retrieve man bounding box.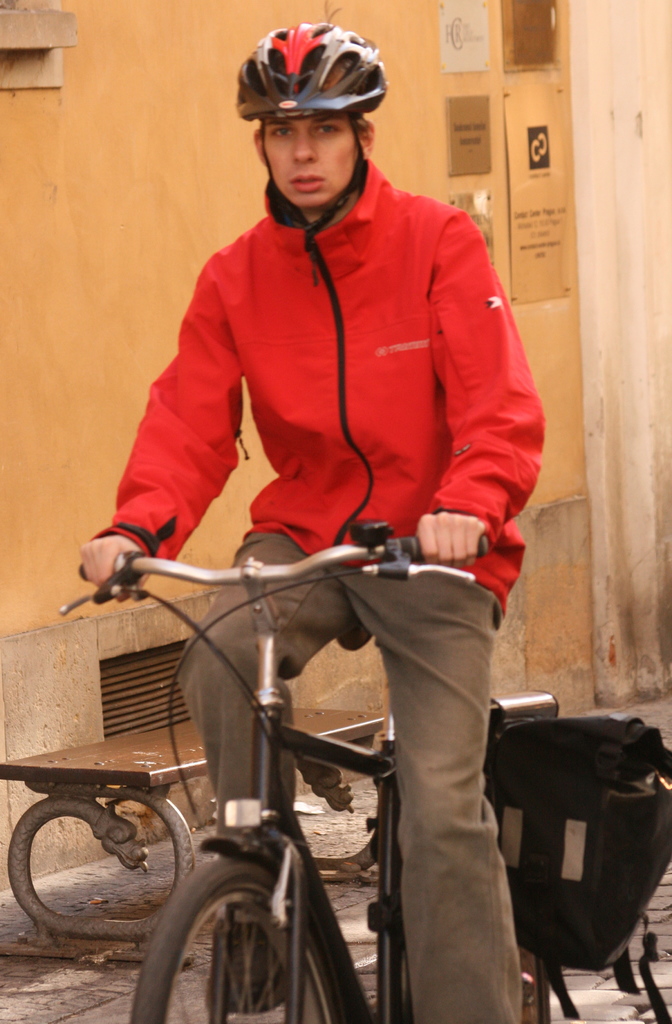
Bounding box: pyautogui.locateOnScreen(49, 65, 577, 917).
